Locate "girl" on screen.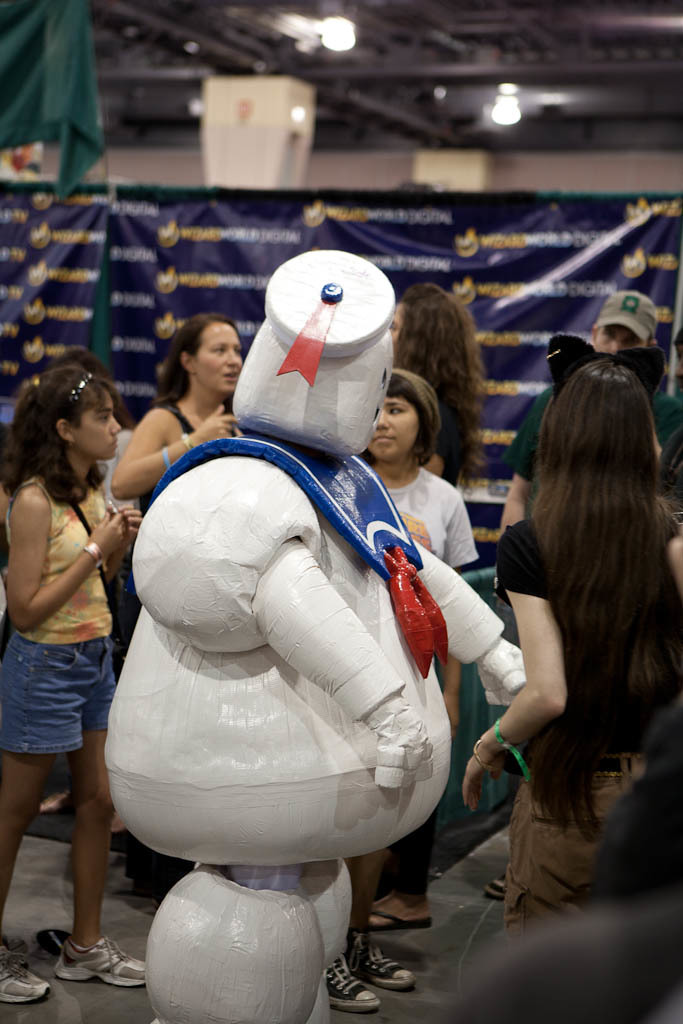
On screen at {"x1": 461, "y1": 334, "x2": 682, "y2": 935}.
